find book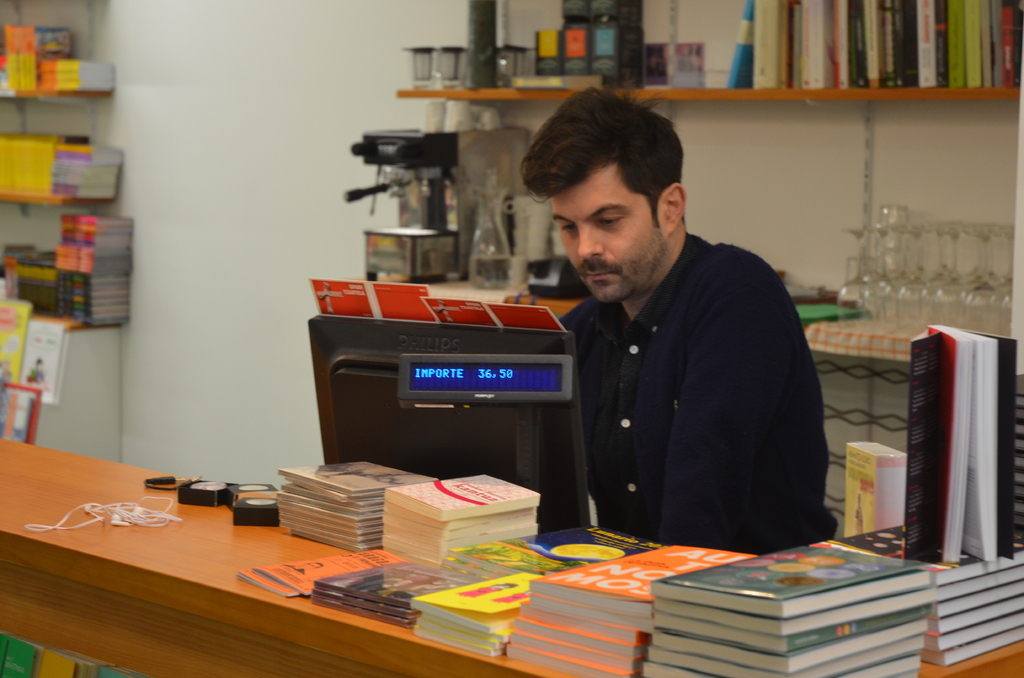
select_region(902, 323, 1016, 566)
